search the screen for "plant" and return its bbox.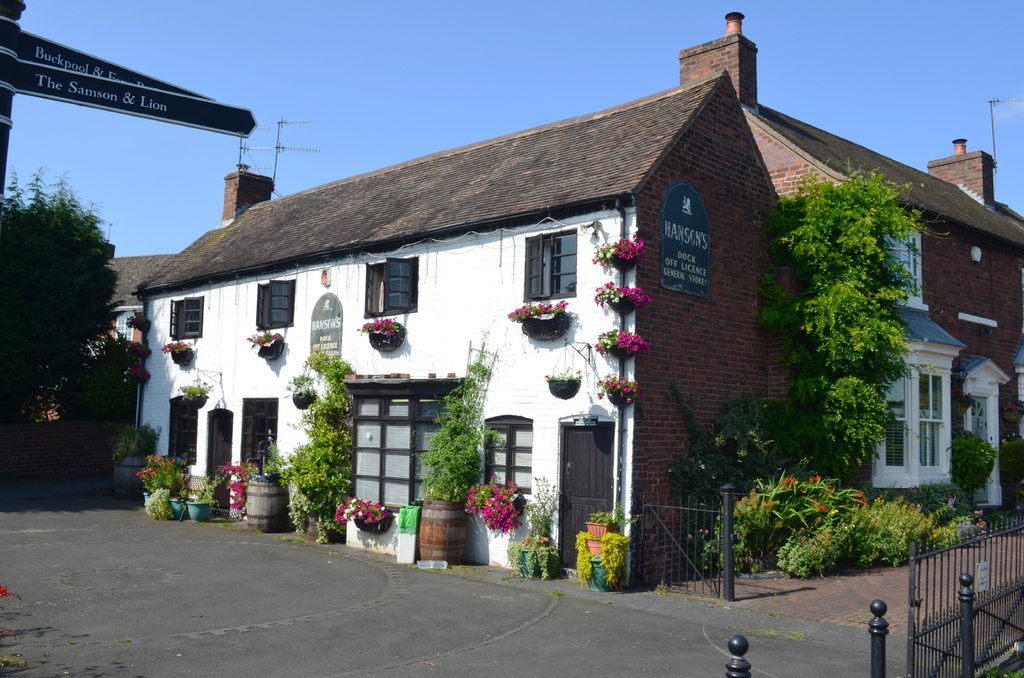
Found: select_region(249, 327, 285, 351).
